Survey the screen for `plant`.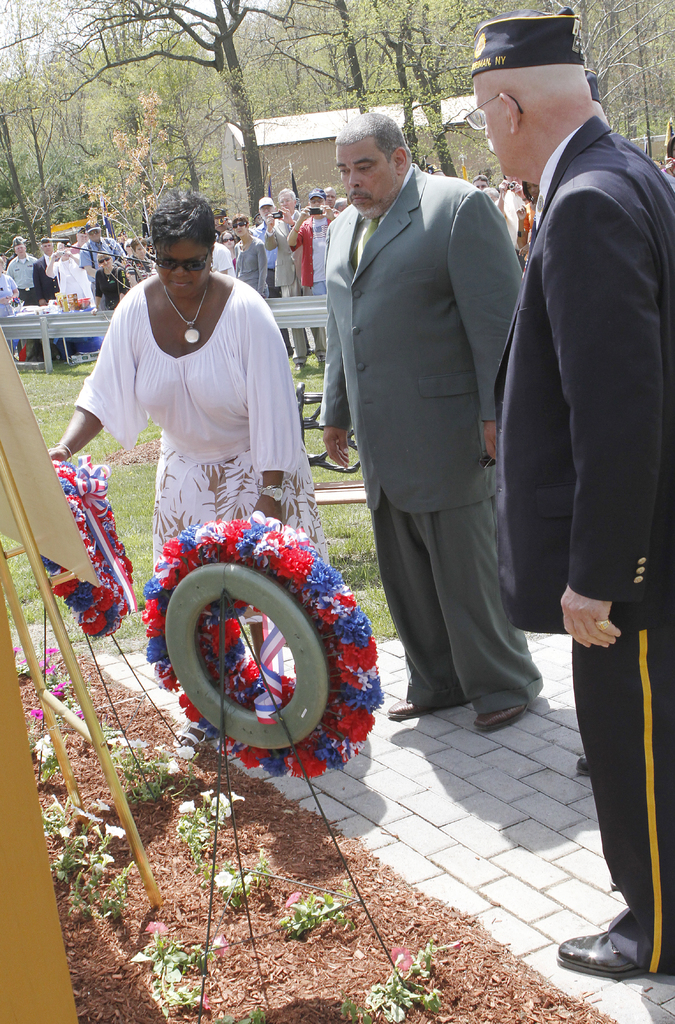
Survey found: region(118, 927, 223, 1023).
